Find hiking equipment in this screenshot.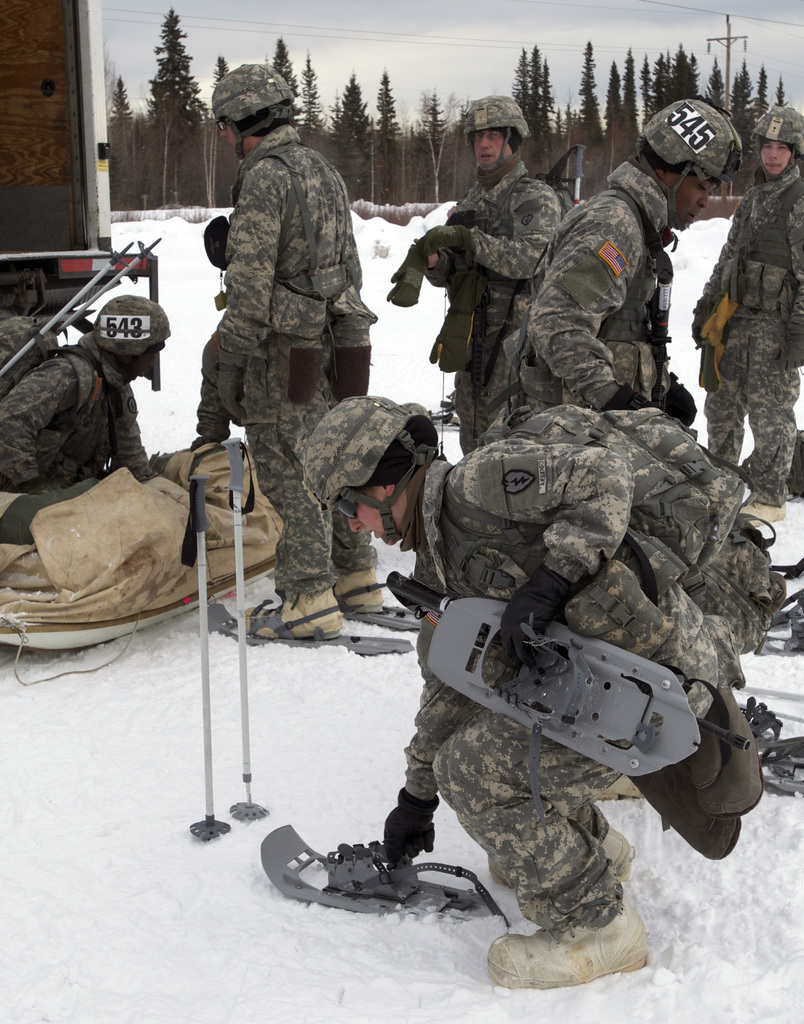
The bounding box for hiking equipment is [547, 141, 588, 214].
